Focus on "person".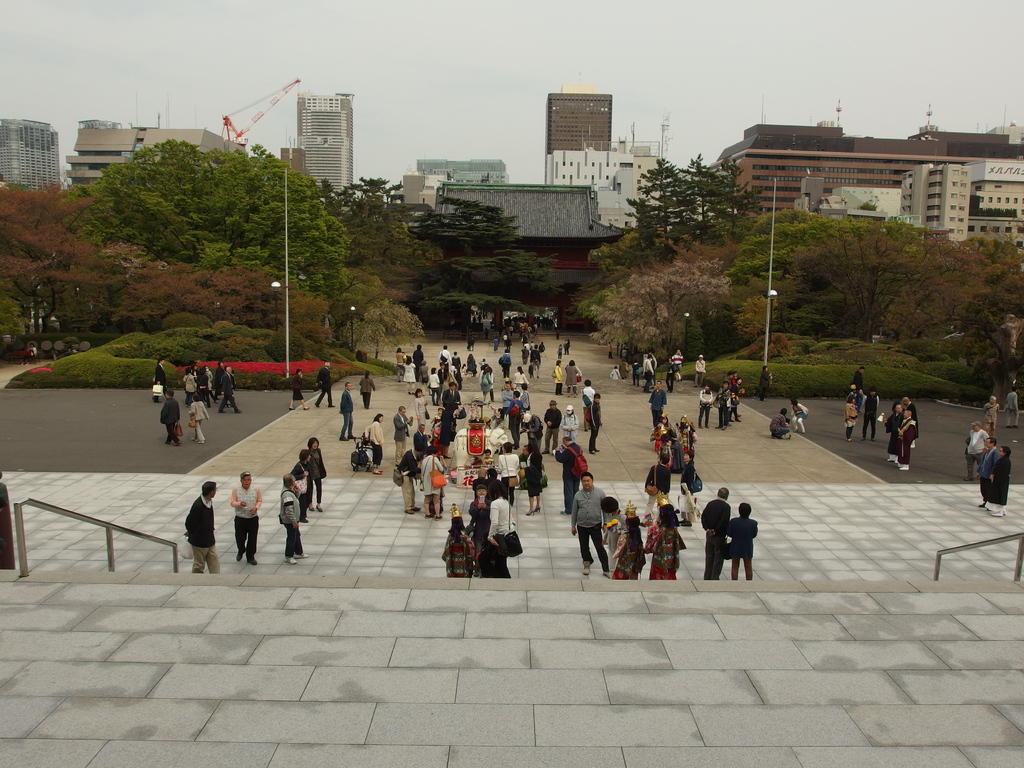
Focused at [231, 474, 262, 564].
